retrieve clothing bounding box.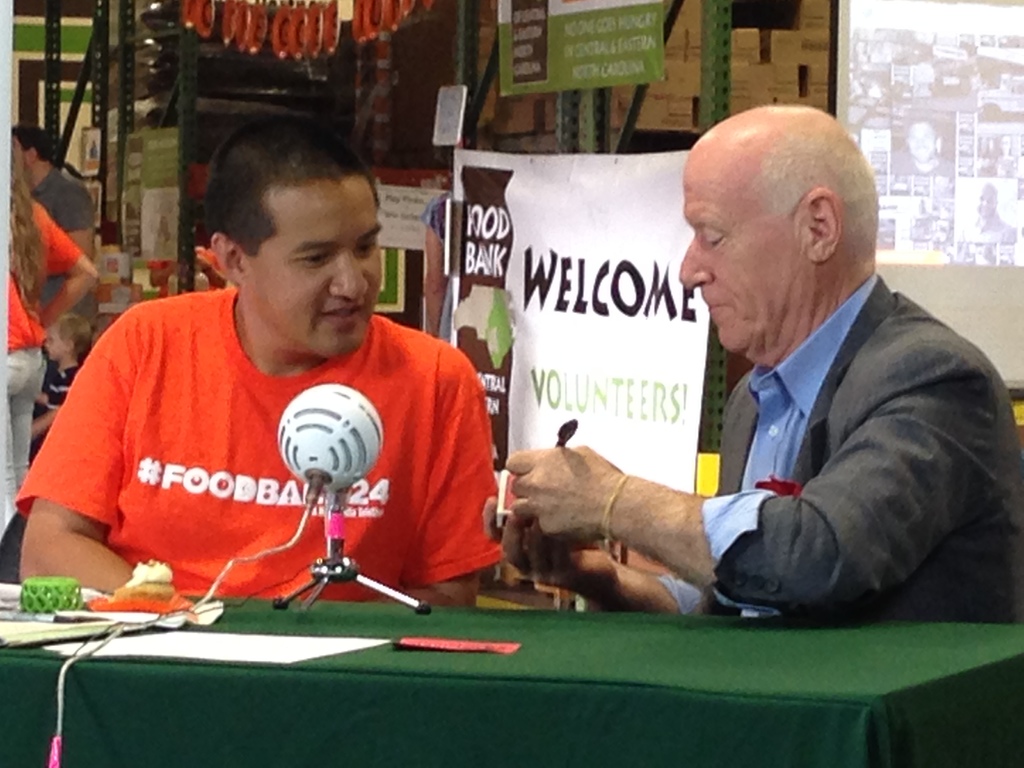
Bounding box: rect(669, 274, 1023, 624).
